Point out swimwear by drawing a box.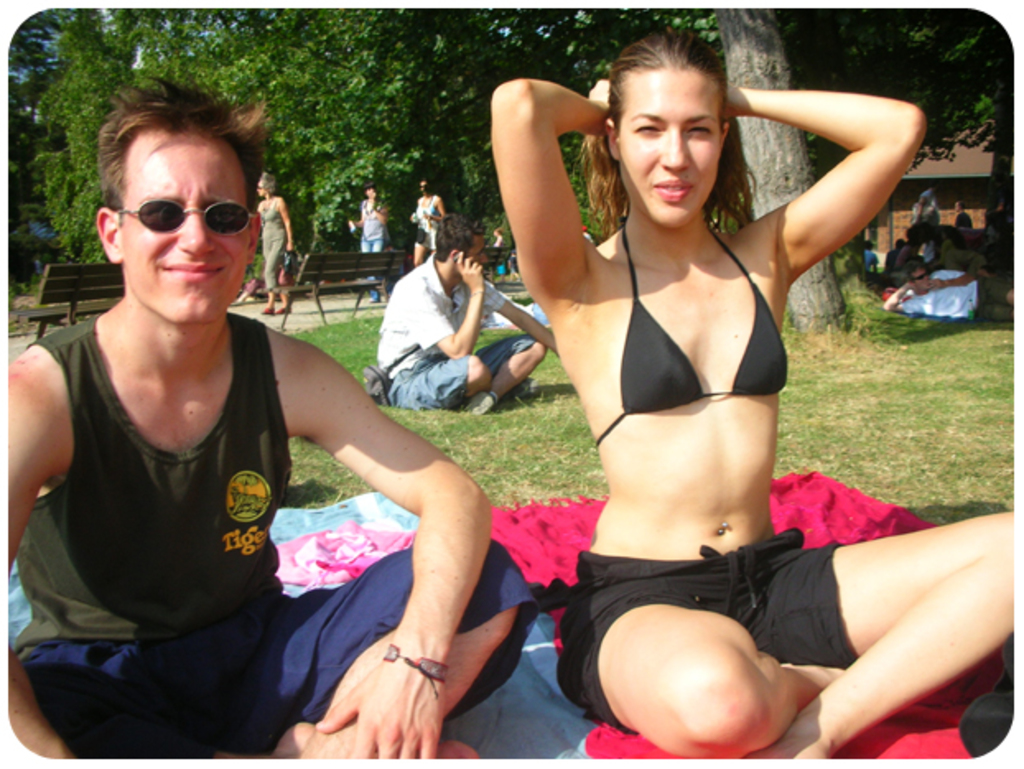
crop(596, 219, 789, 446).
